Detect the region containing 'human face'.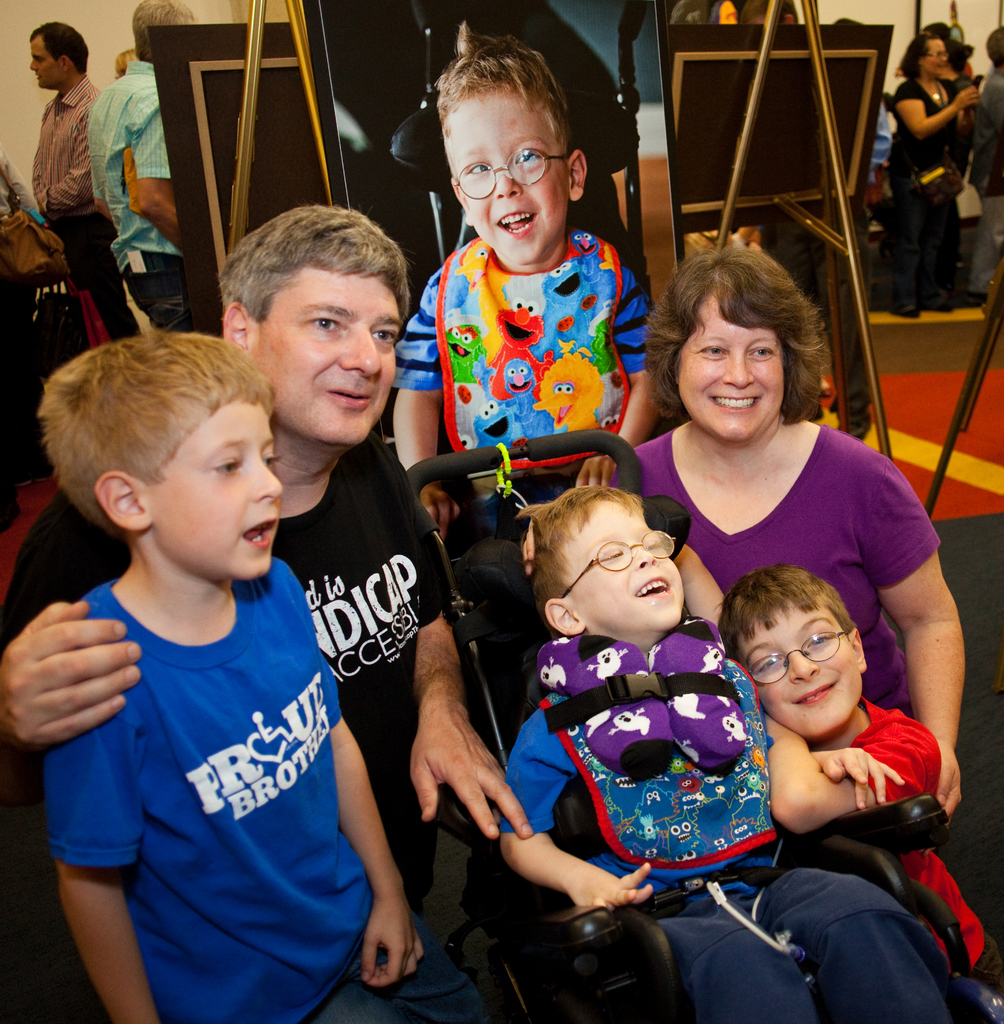
region(151, 400, 282, 577).
